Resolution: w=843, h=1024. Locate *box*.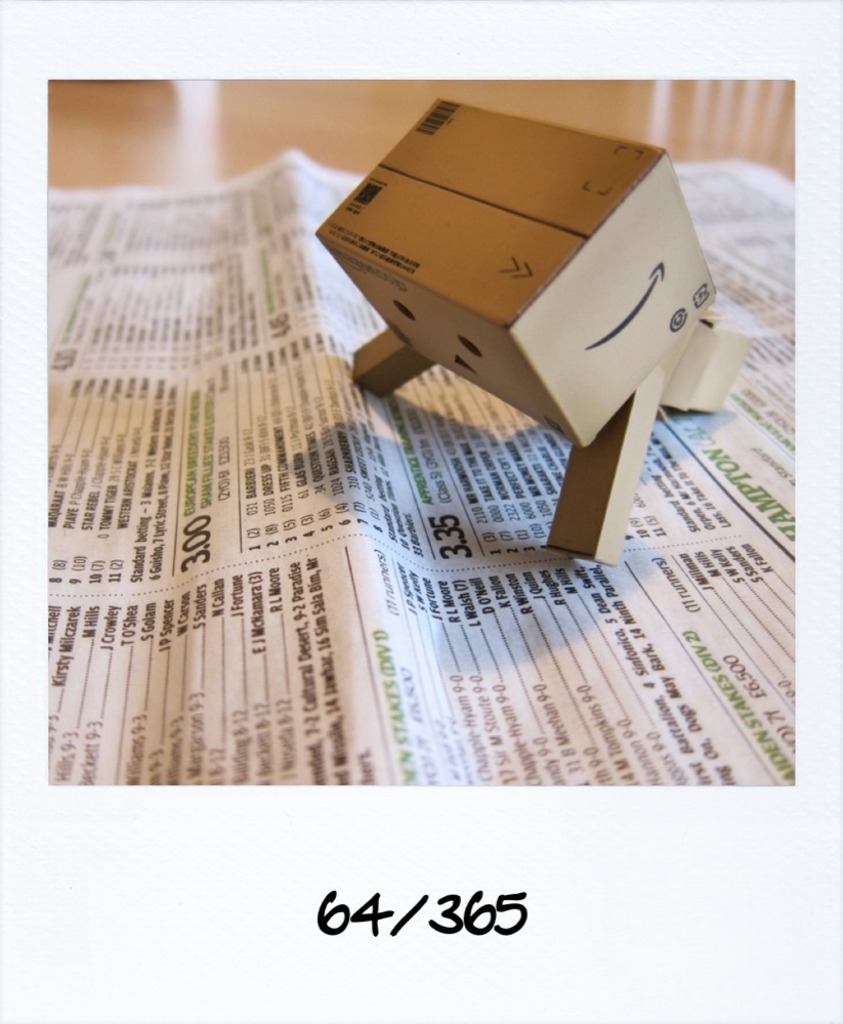
x1=313 y1=99 x2=750 y2=473.
